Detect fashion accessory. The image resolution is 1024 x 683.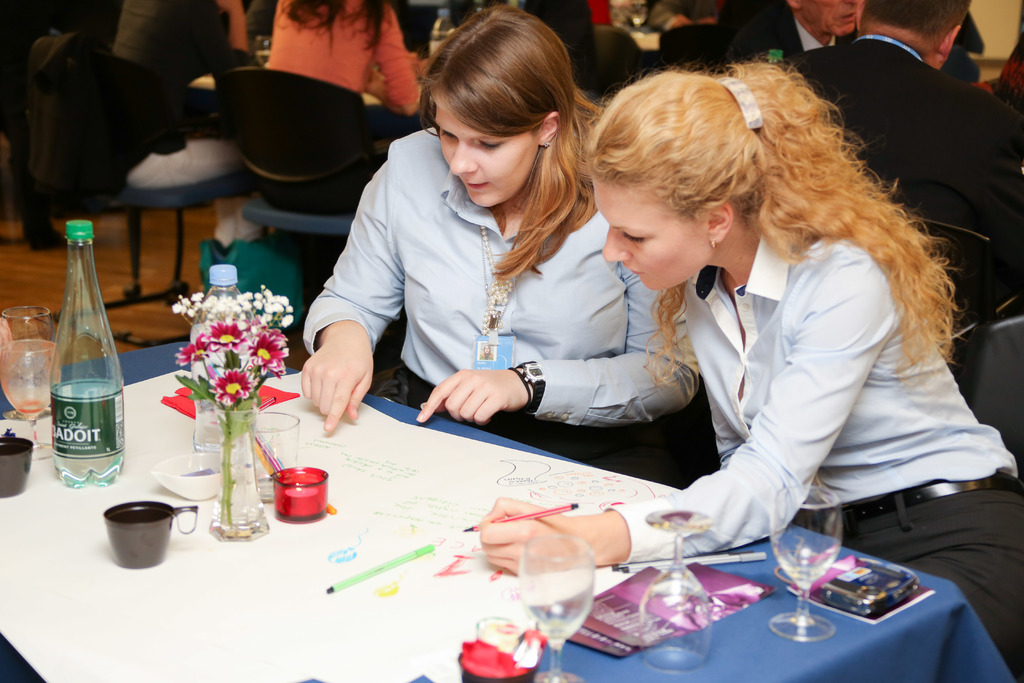
BBox(794, 464, 1021, 531).
